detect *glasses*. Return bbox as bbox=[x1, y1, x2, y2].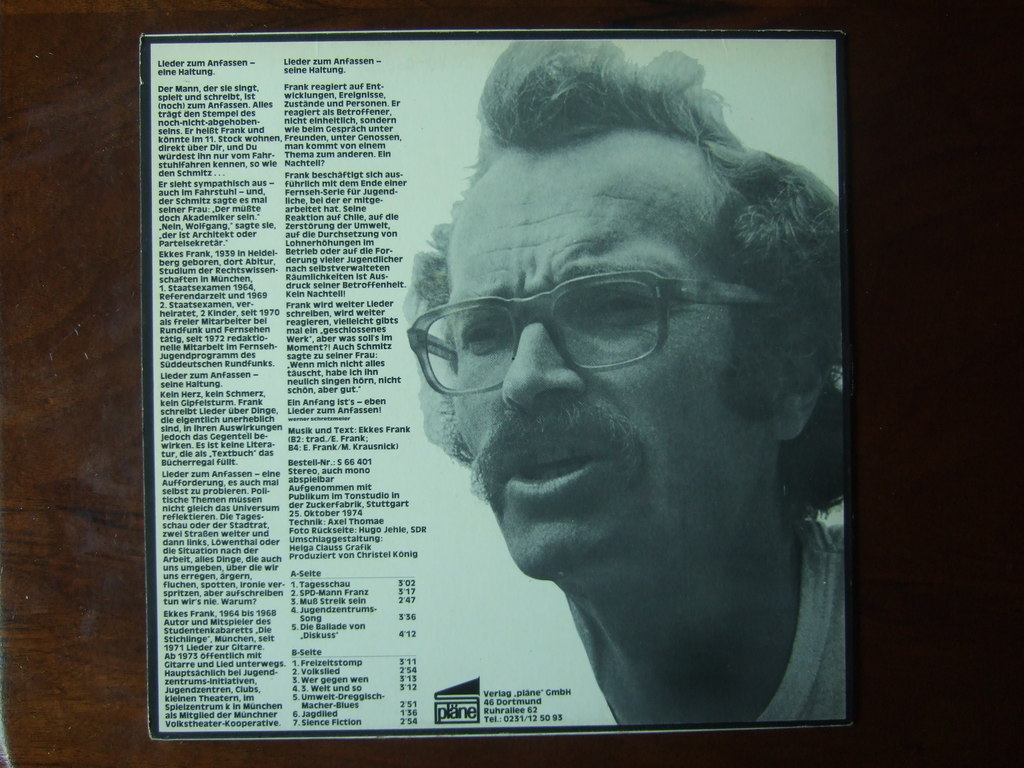
bbox=[403, 266, 741, 377].
